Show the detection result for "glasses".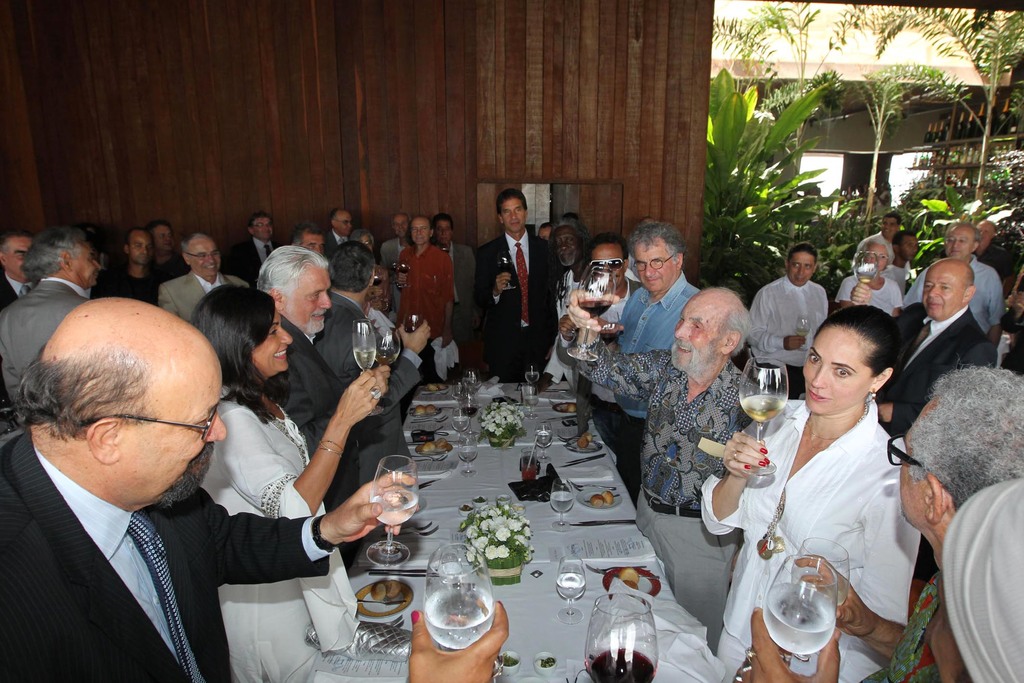
<bbox>77, 397, 222, 440</bbox>.
